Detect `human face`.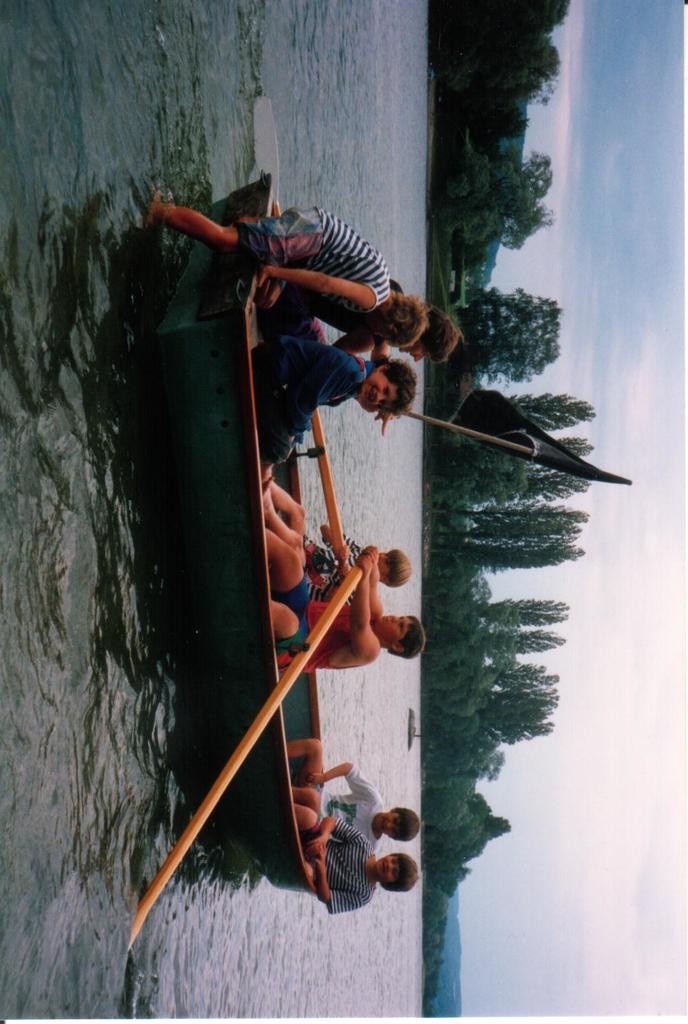
Detected at [401,344,430,361].
